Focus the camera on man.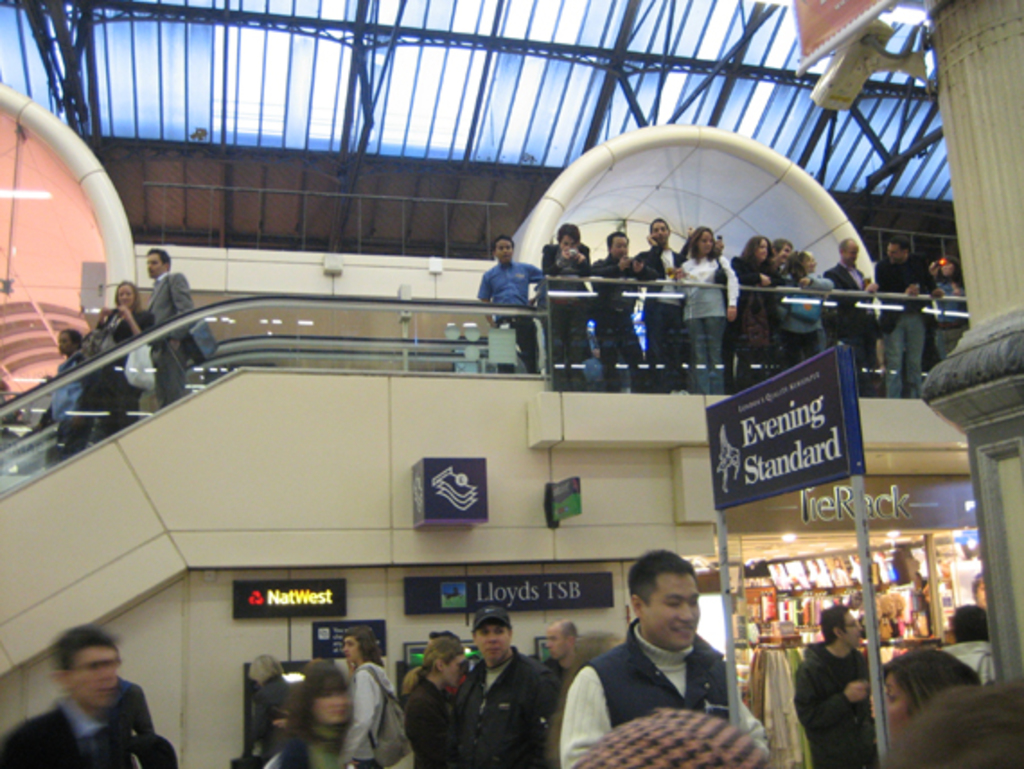
Focus region: <bbox>413, 636, 467, 722</bbox>.
